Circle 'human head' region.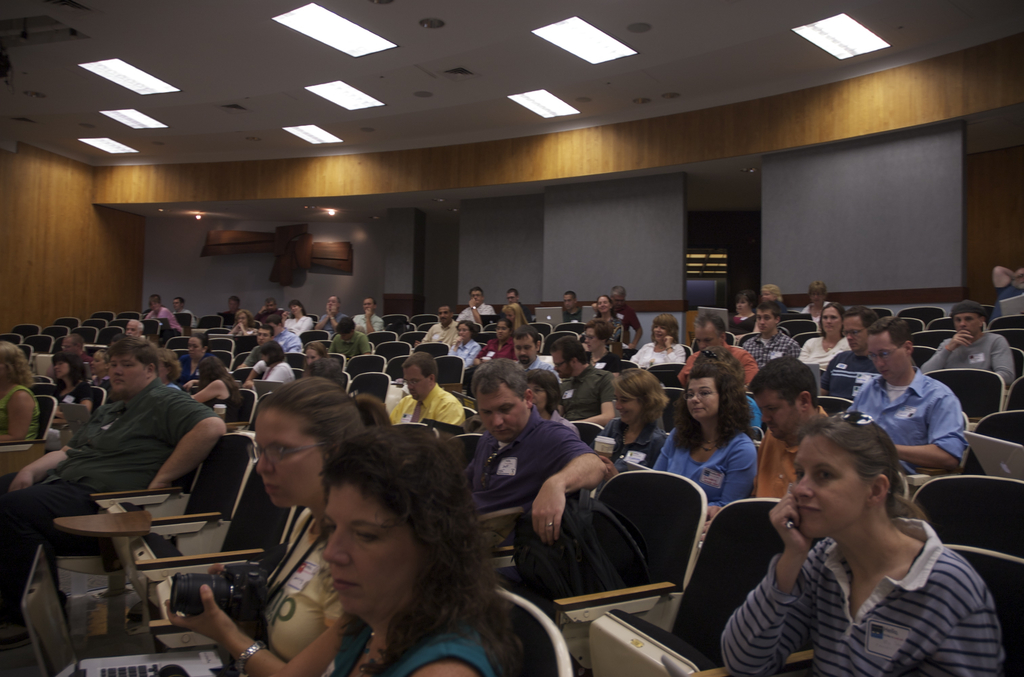
Region: (596, 294, 612, 314).
